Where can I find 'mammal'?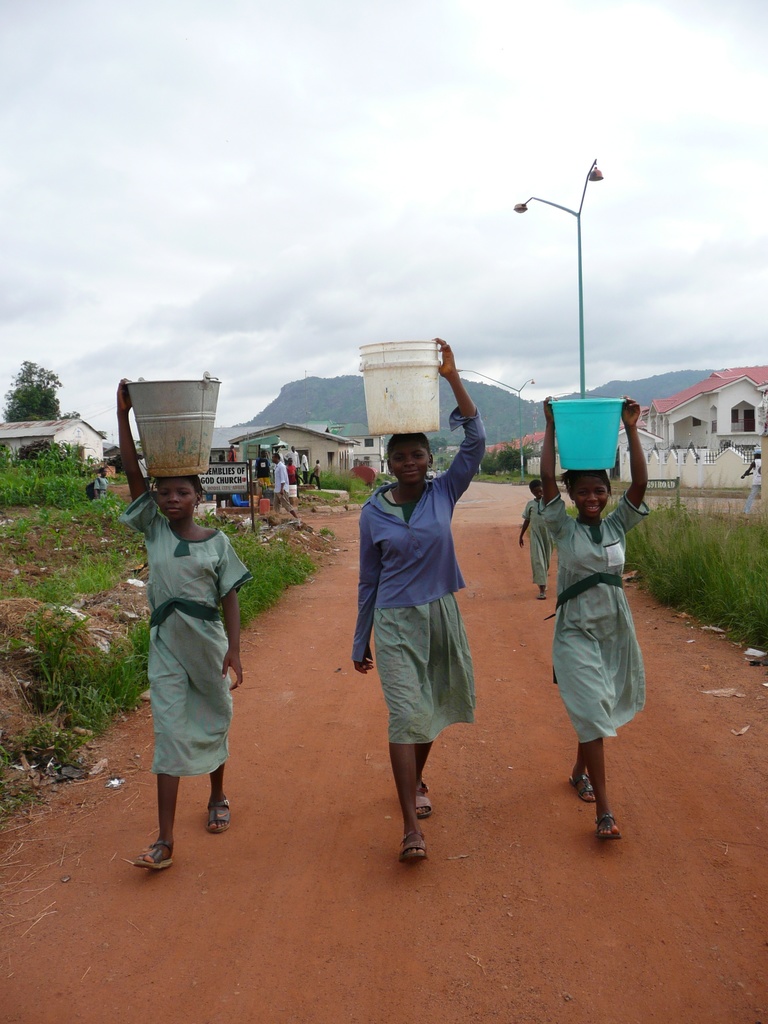
You can find it at (x1=310, y1=461, x2=323, y2=491).
